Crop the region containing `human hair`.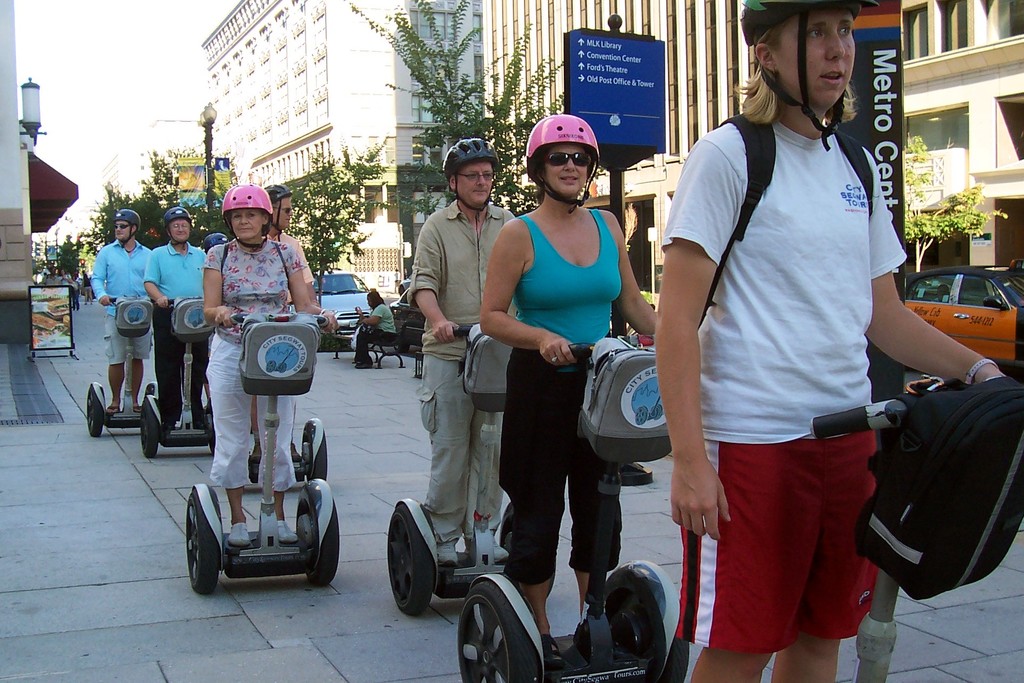
Crop region: <box>728,20,776,122</box>.
